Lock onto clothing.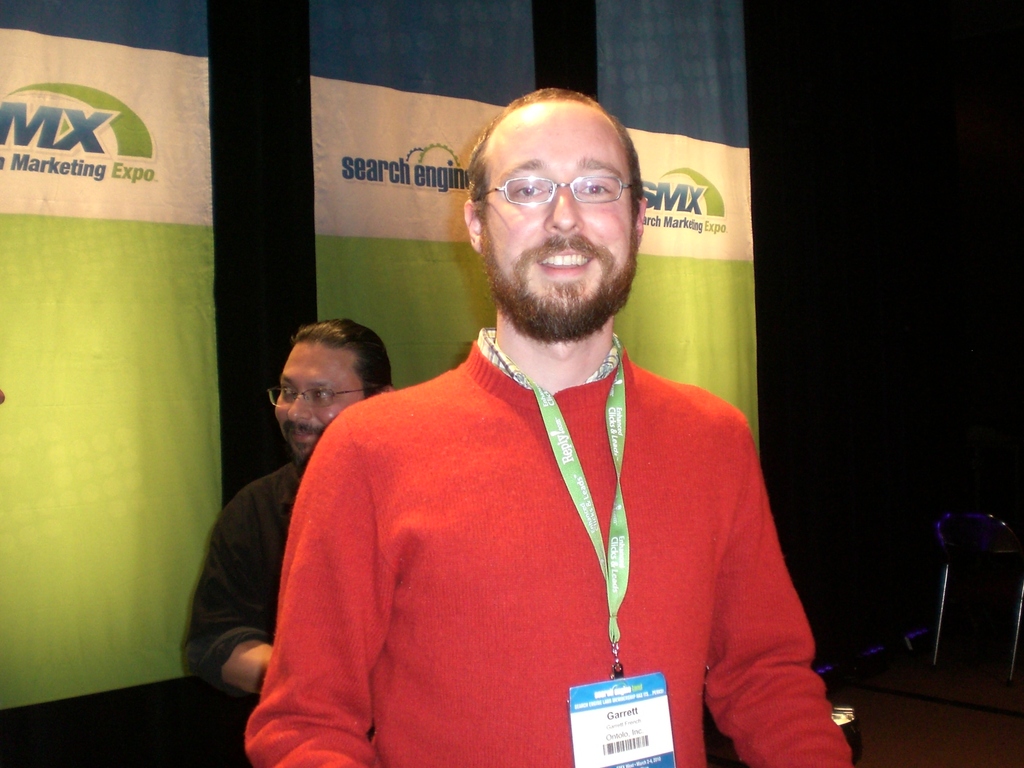
Locked: l=186, t=450, r=307, b=691.
